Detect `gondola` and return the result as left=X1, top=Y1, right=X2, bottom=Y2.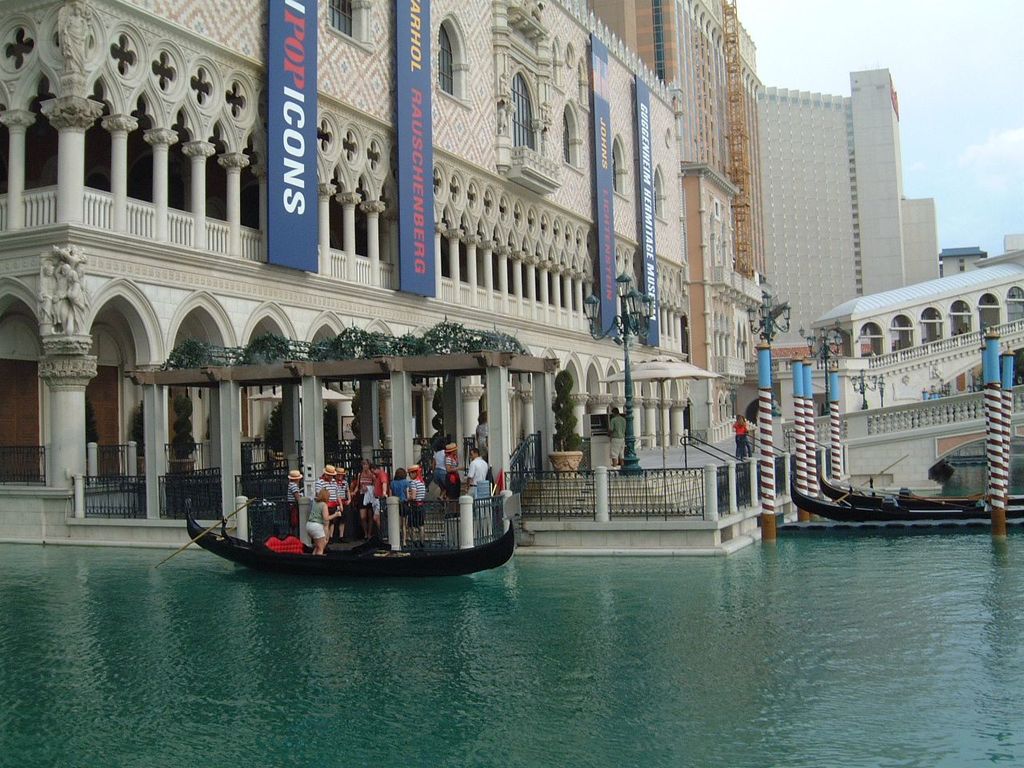
left=806, top=442, right=1018, bottom=502.
